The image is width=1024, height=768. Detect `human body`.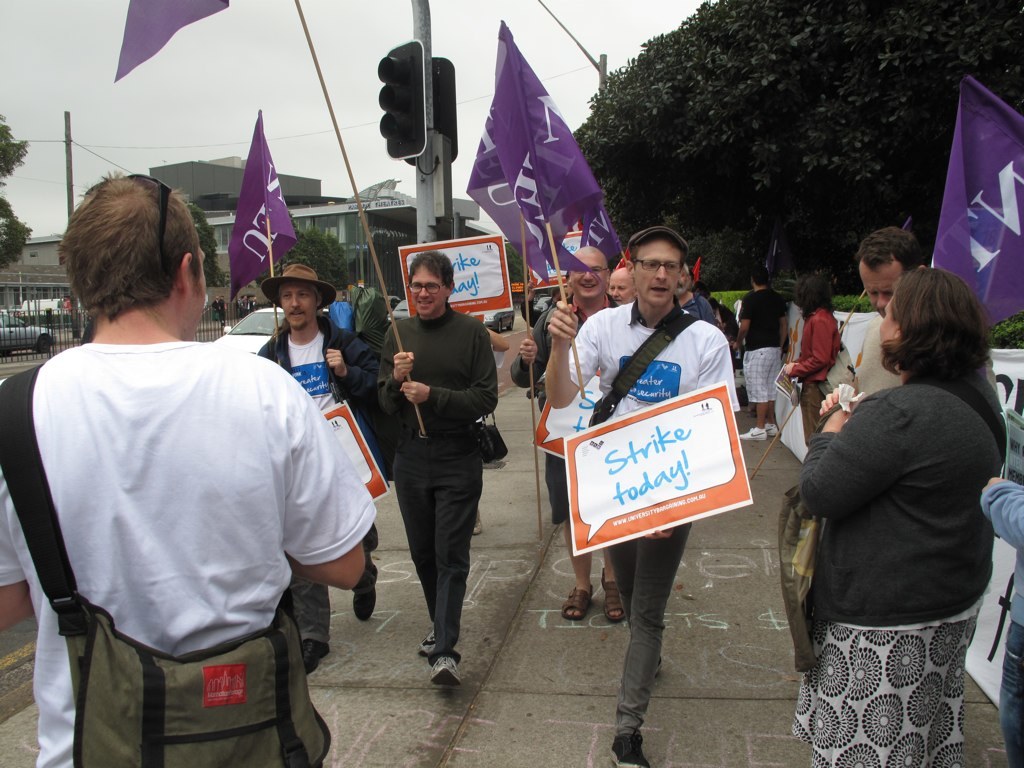
Detection: BBox(253, 257, 375, 632).
